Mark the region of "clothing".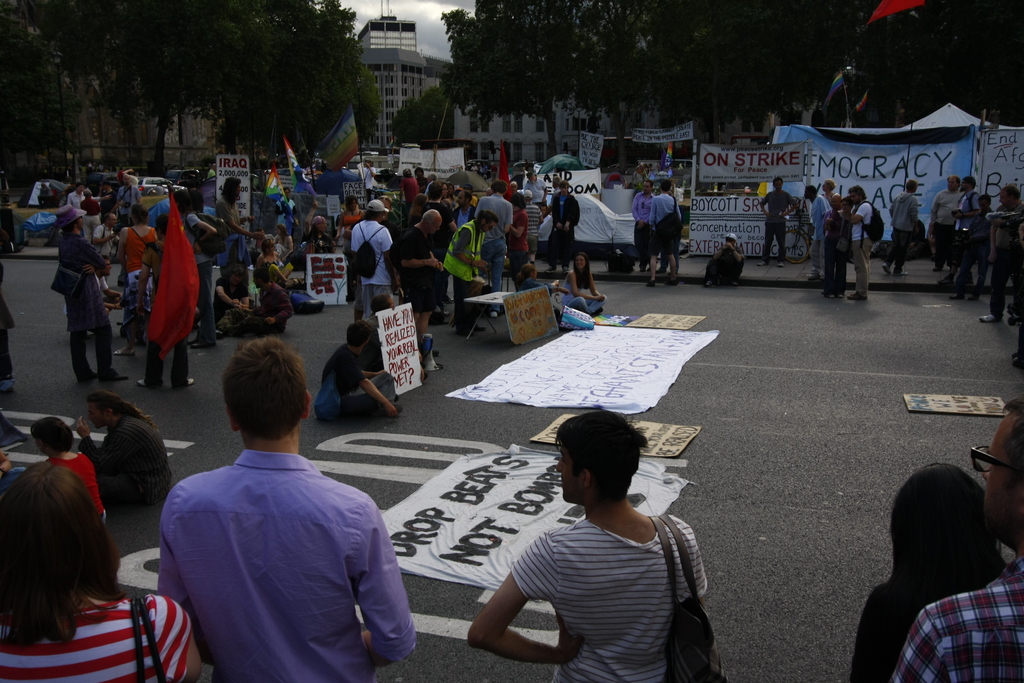
Region: [49,454,113,529].
